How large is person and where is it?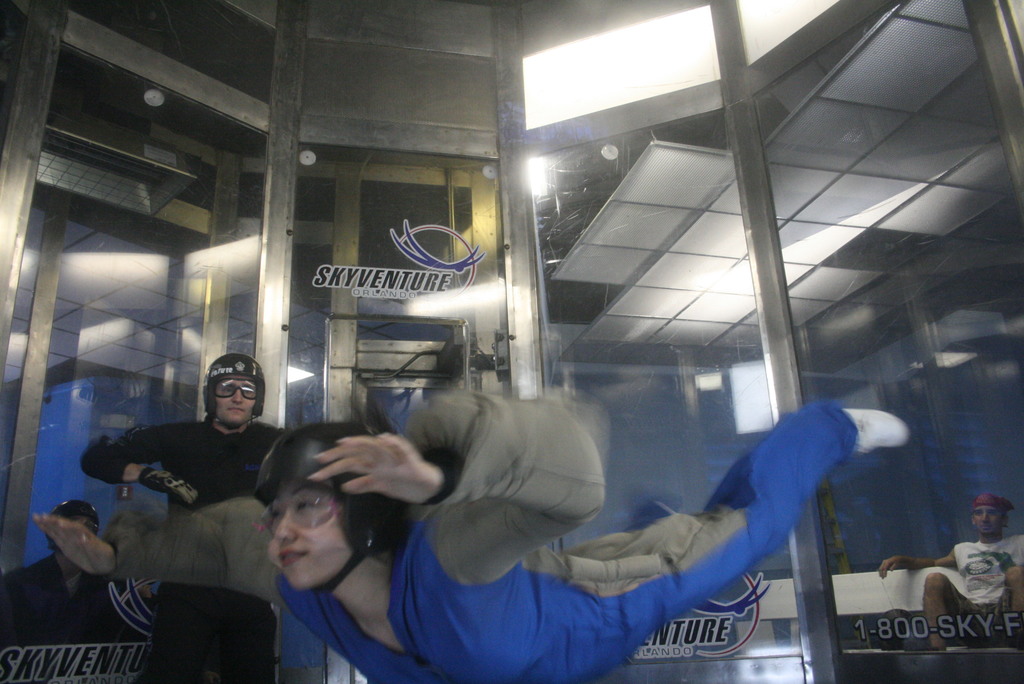
Bounding box: region(0, 498, 104, 648).
